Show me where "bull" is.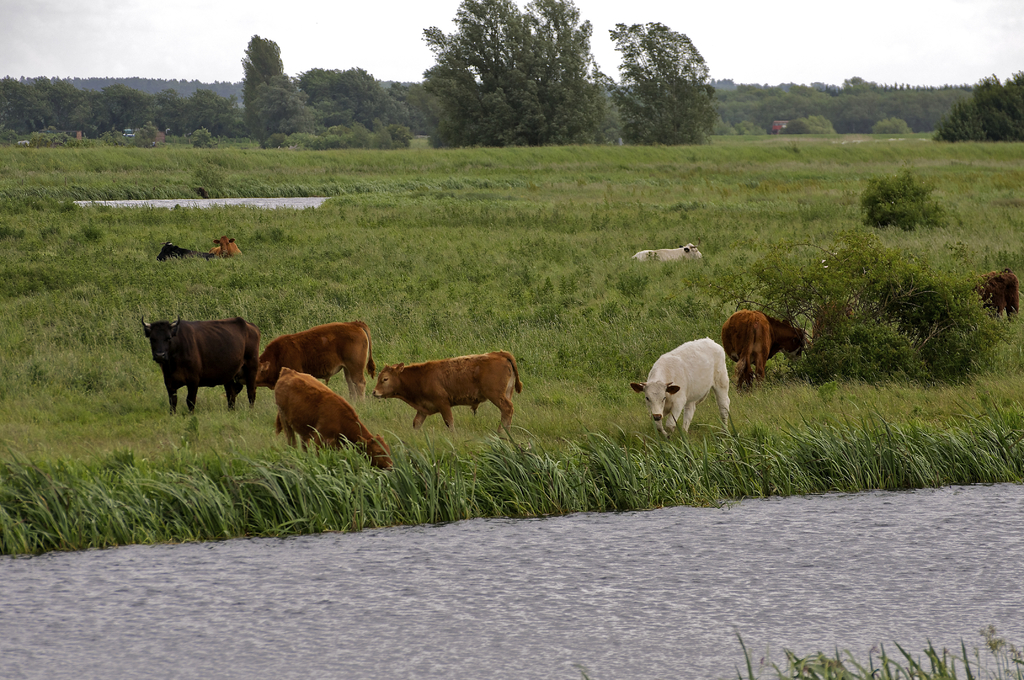
"bull" is at <region>376, 345, 525, 432</region>.
